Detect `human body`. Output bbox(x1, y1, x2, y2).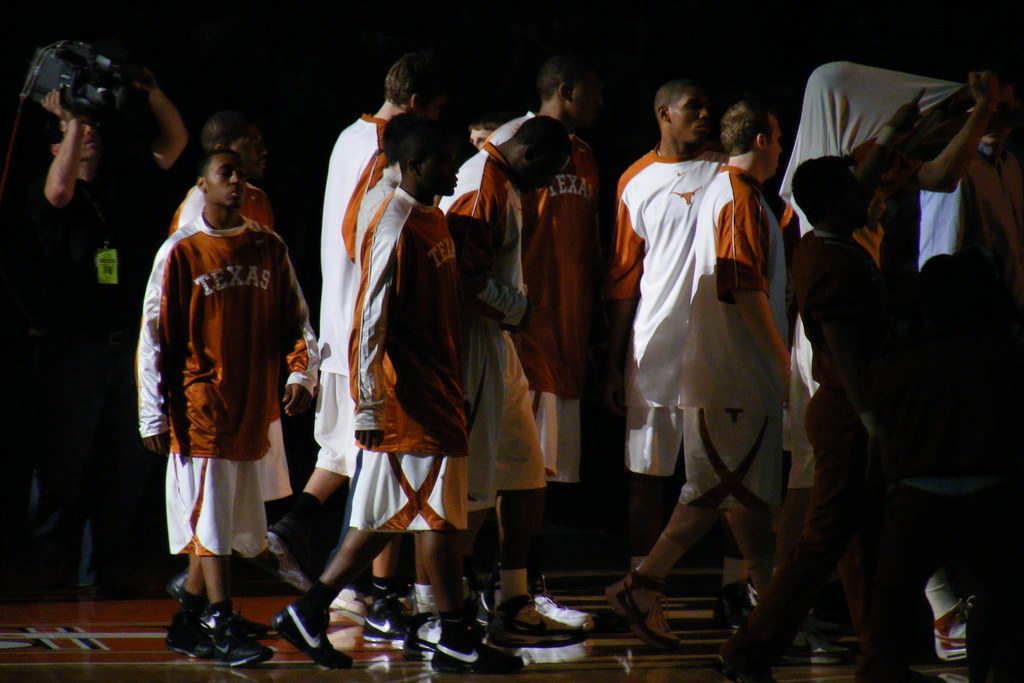
bbox(617, 151, 757, 632).
